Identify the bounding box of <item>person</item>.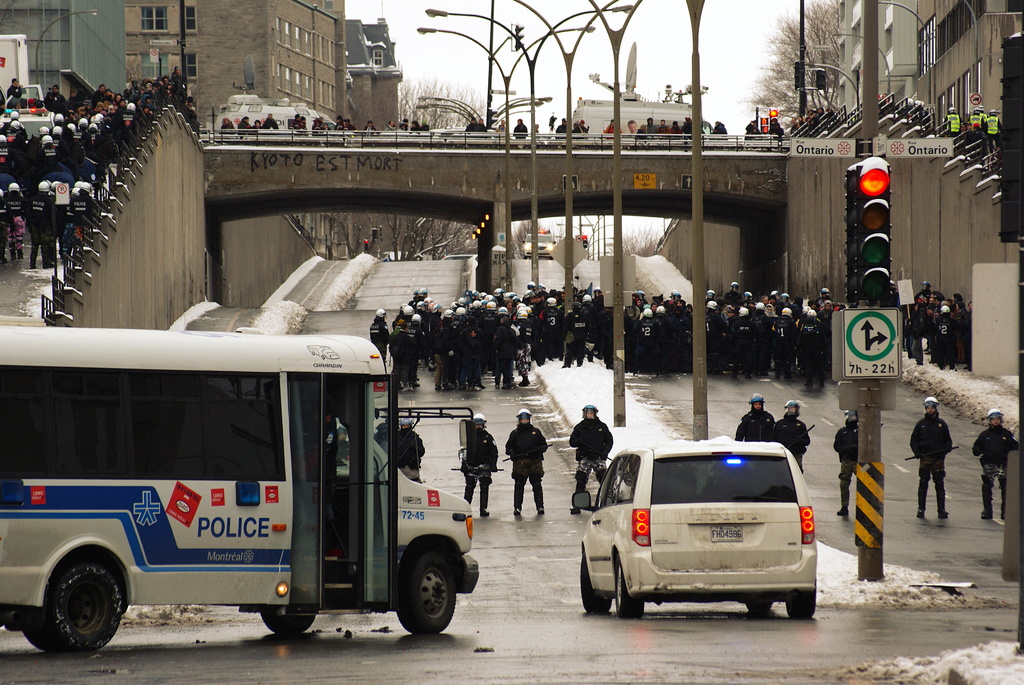
<box>0,63,203,271</box>.
